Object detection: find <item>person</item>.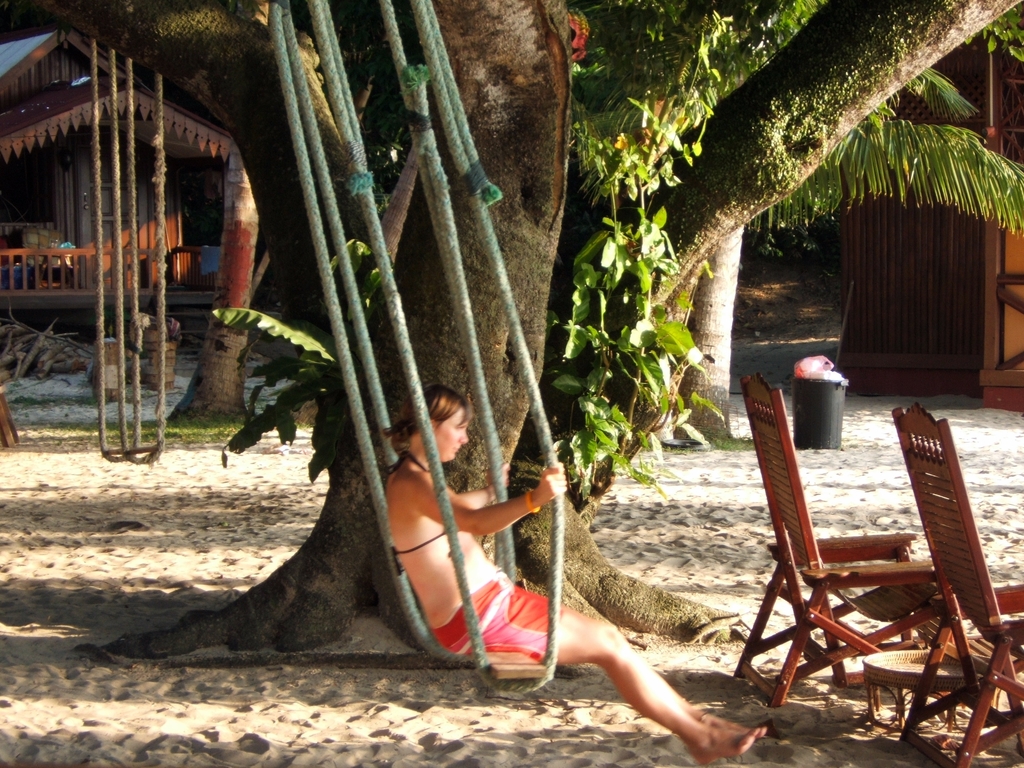
{"x1": 385, "y1": 385, "x2": 769, "y2": 767}.
